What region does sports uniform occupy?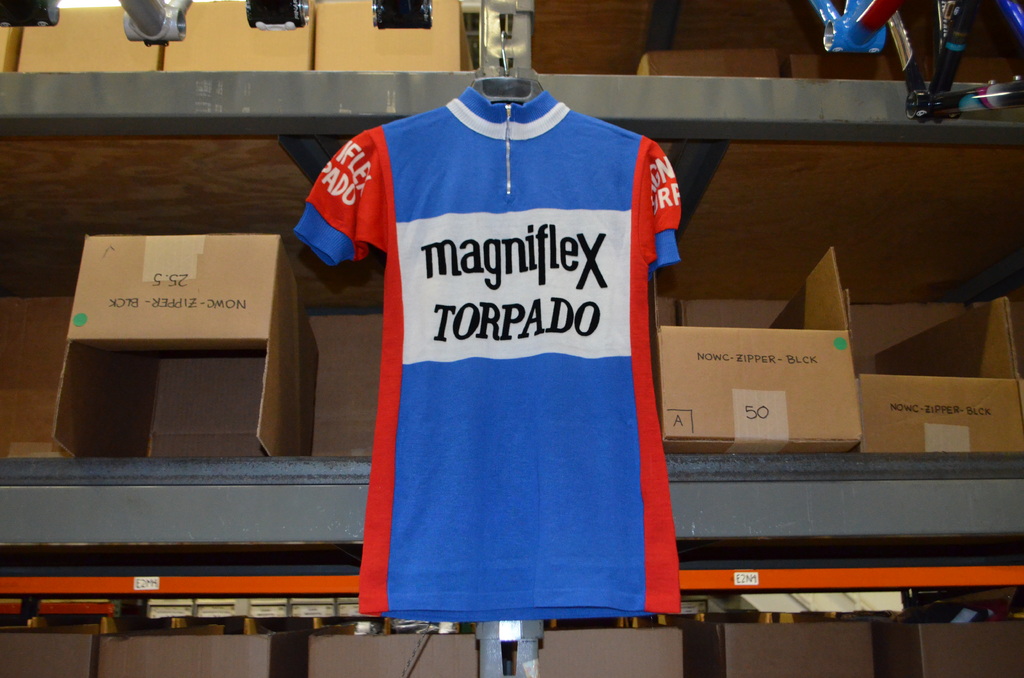
detection(277, 36, 716, 677).
